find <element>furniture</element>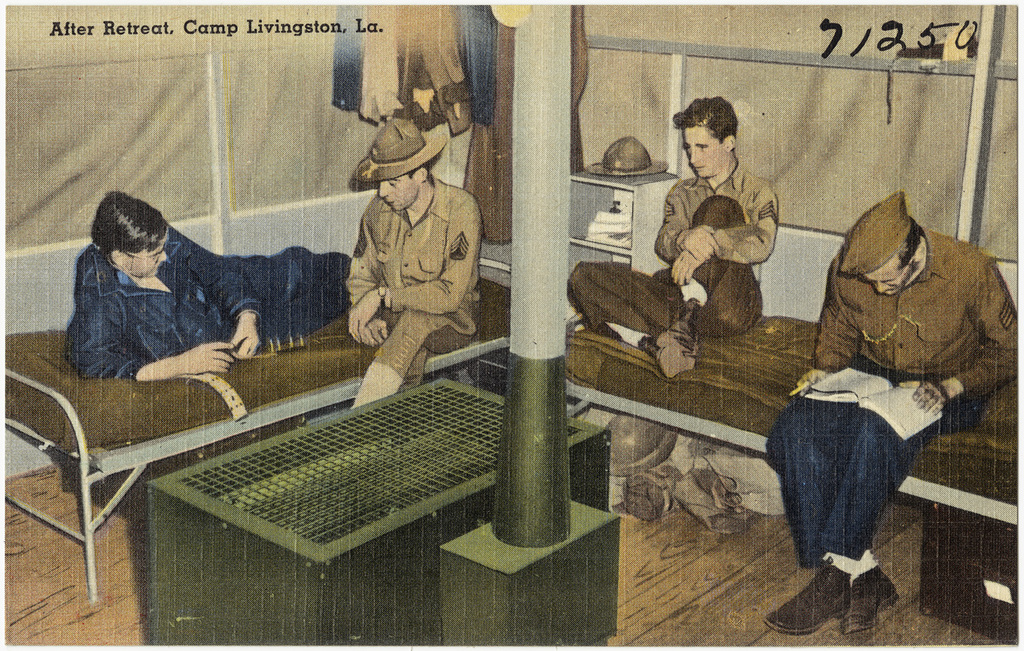
crop(149, 374, 612, 650)
